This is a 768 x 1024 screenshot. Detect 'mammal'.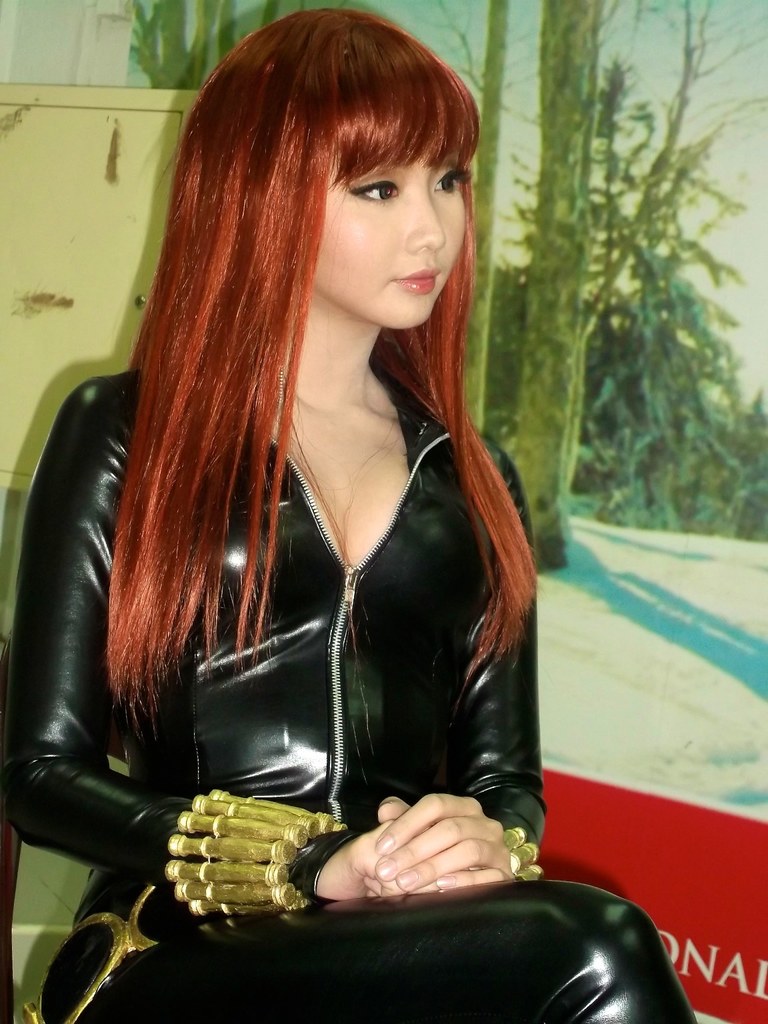
rect(5, 9, 697, 1023).
